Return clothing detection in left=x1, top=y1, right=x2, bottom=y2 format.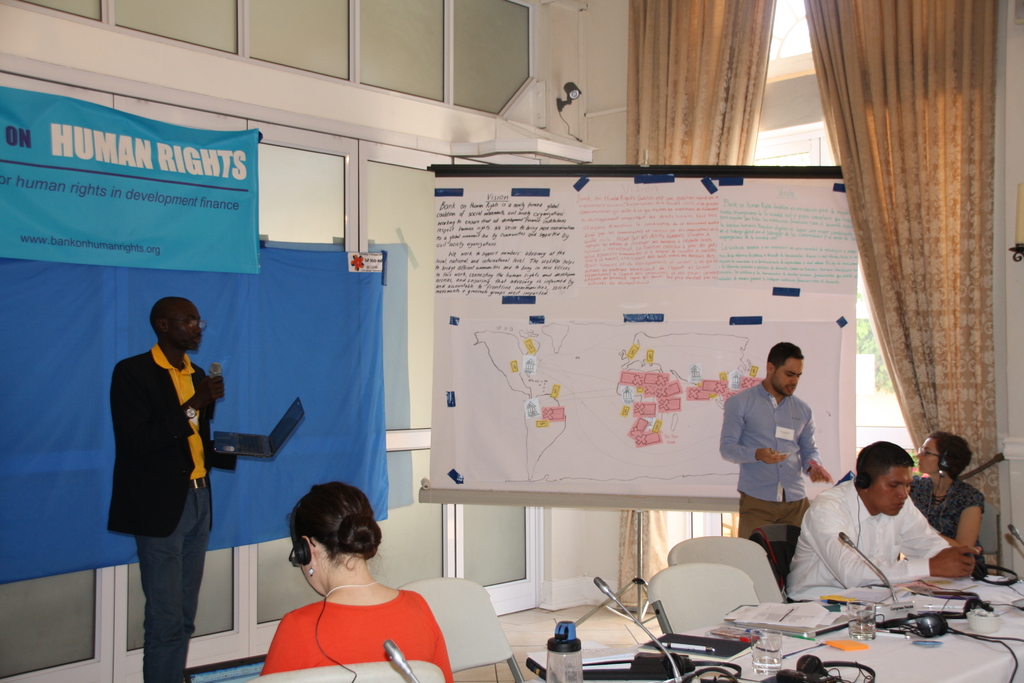
left=783, top=476, right=956, bottom=597.
